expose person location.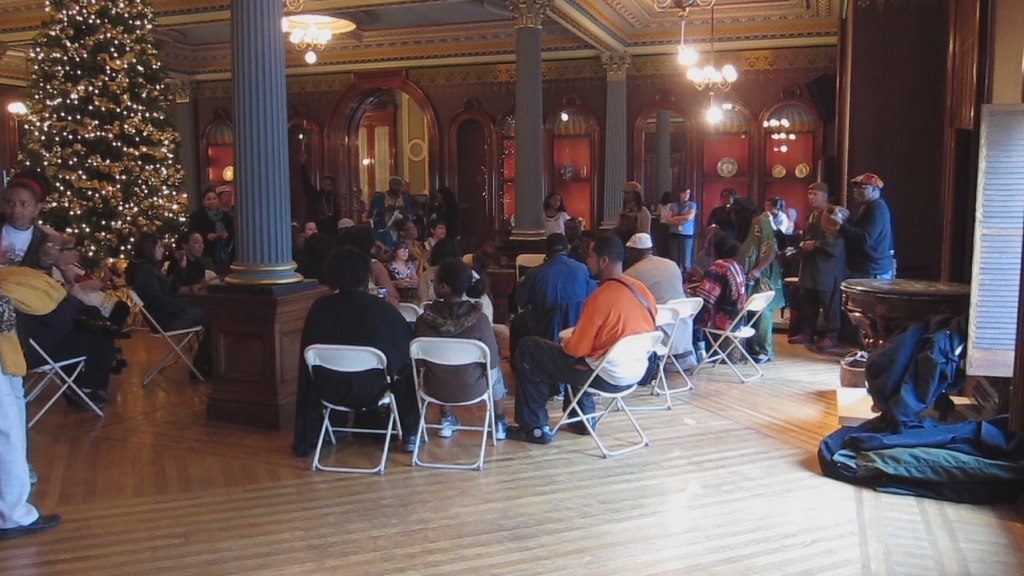
Exposed at crop(710, 196, 750, 259).
